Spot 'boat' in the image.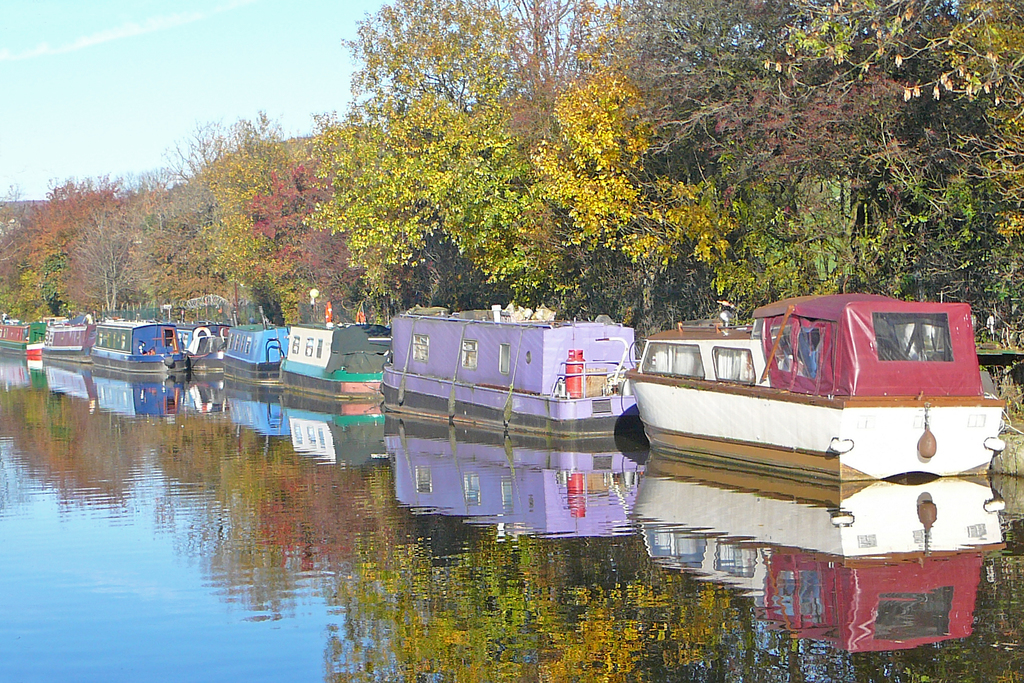
'boat' found at <bbox>220, 314, 293, 372</bbox>.
